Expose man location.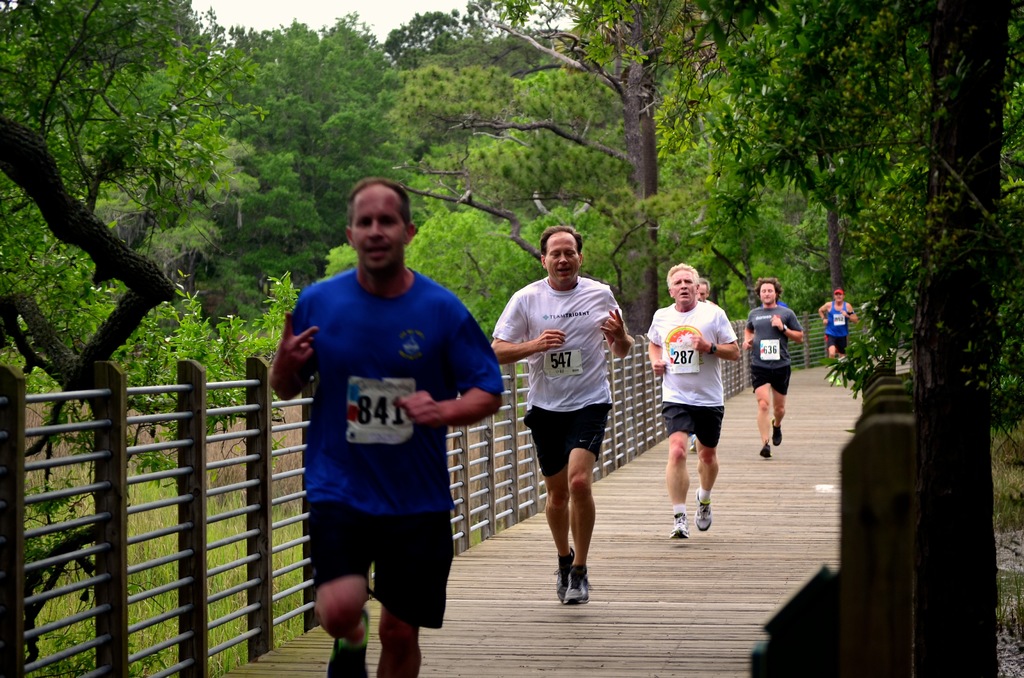
Exposed at [x1=687, y1=275, x2=717, y2=453].
